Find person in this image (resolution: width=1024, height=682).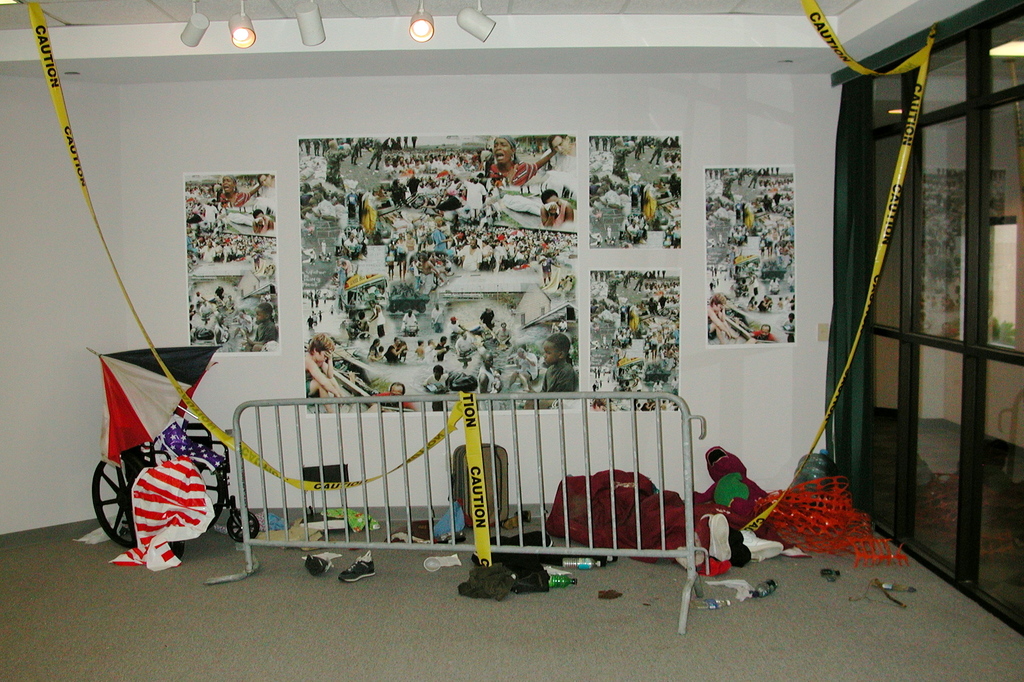
[311,184,334,220].
